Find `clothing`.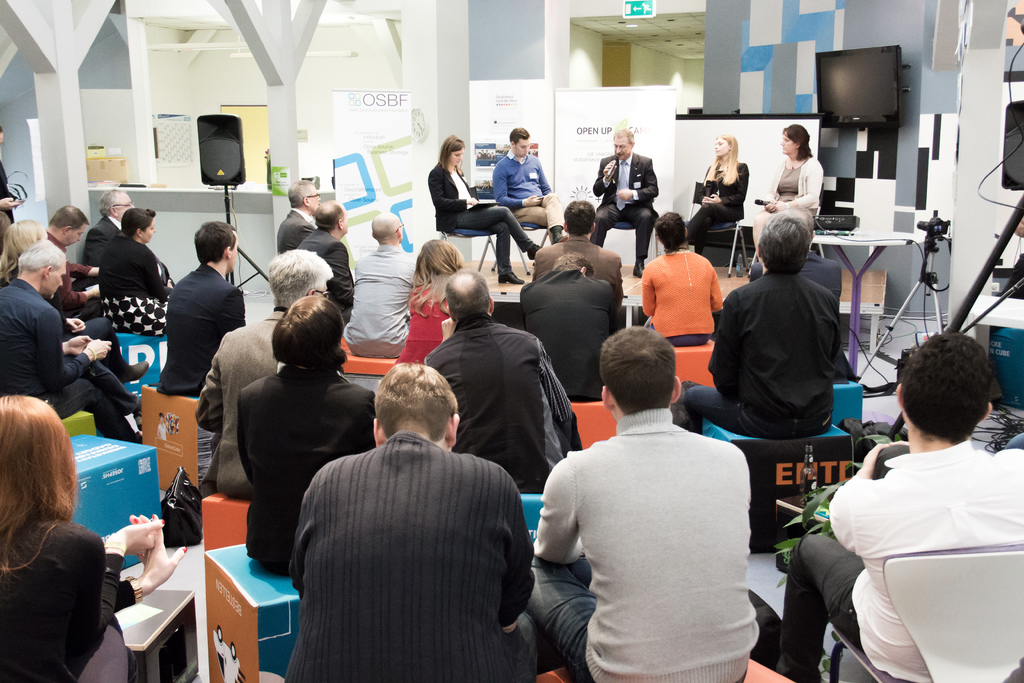
(639, 251, 728, 346).
